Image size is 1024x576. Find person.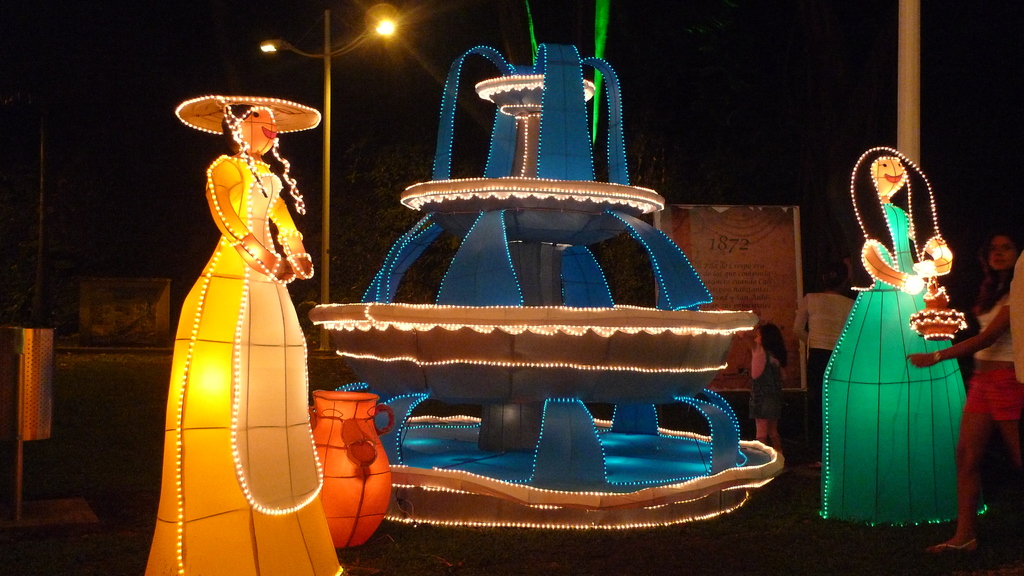
<bbox>813, 146, 986, 528</bbox>.
